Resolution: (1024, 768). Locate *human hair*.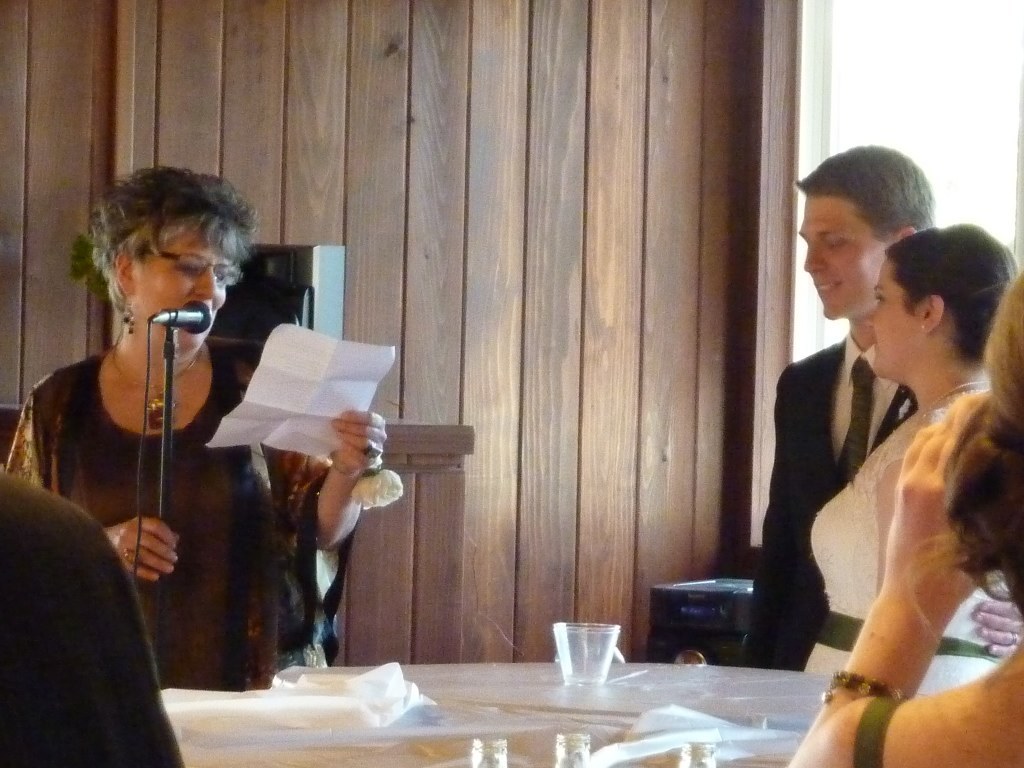
bbox=[905, 269, 1023, 649].
